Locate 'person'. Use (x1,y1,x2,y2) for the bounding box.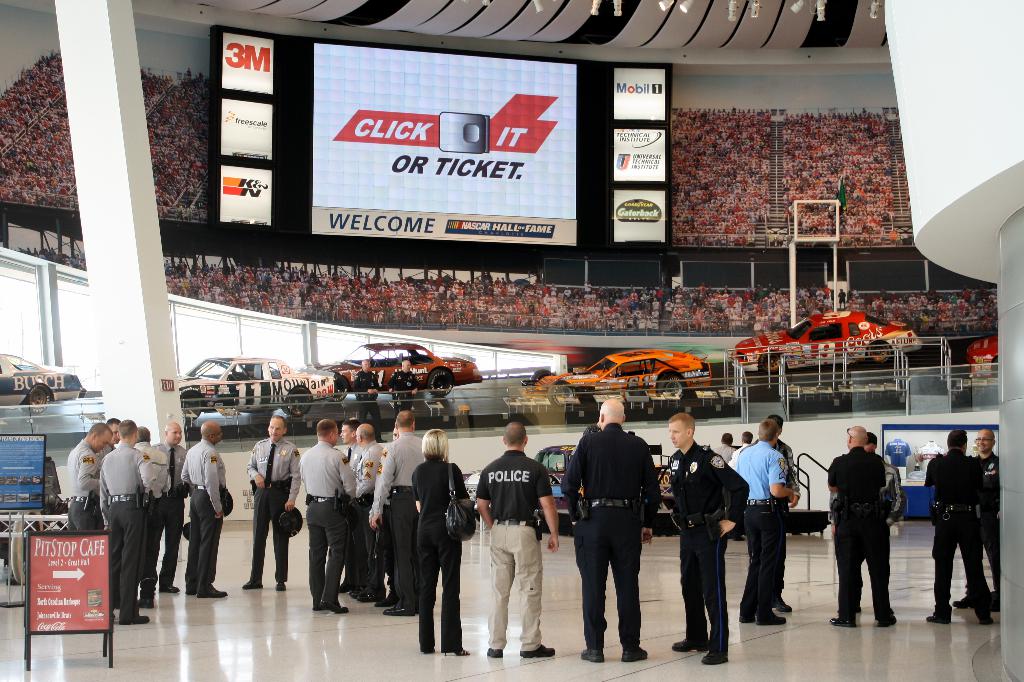
(561,392,653,662).
